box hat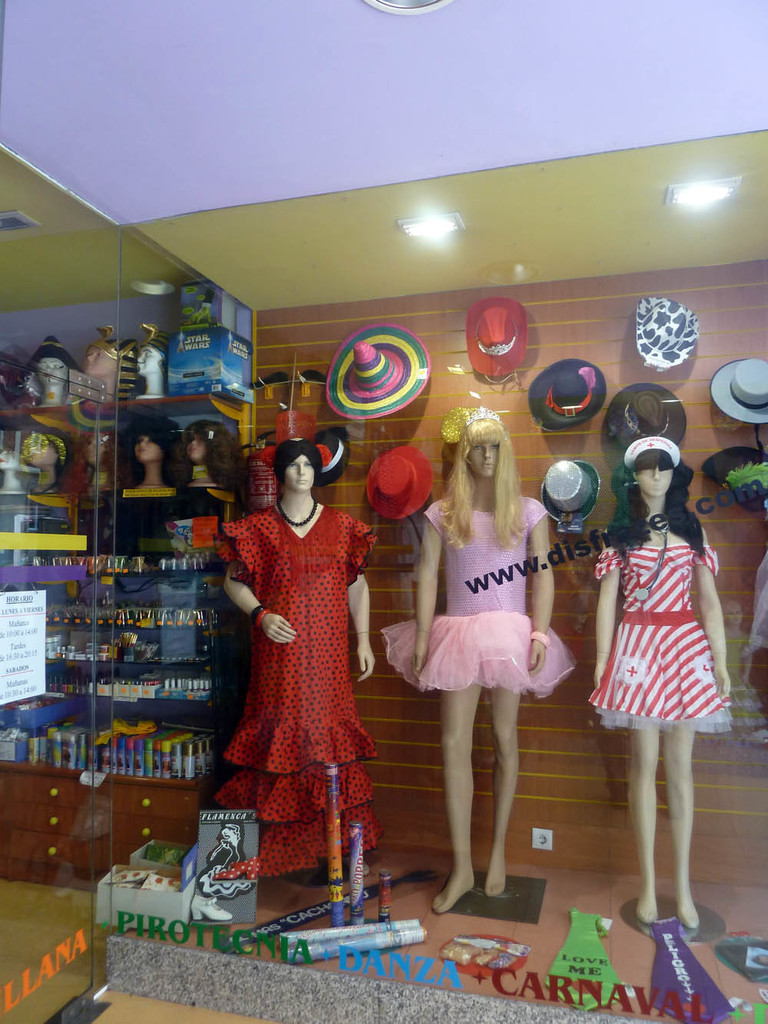
<region>323, 322, 429, 417</region>
